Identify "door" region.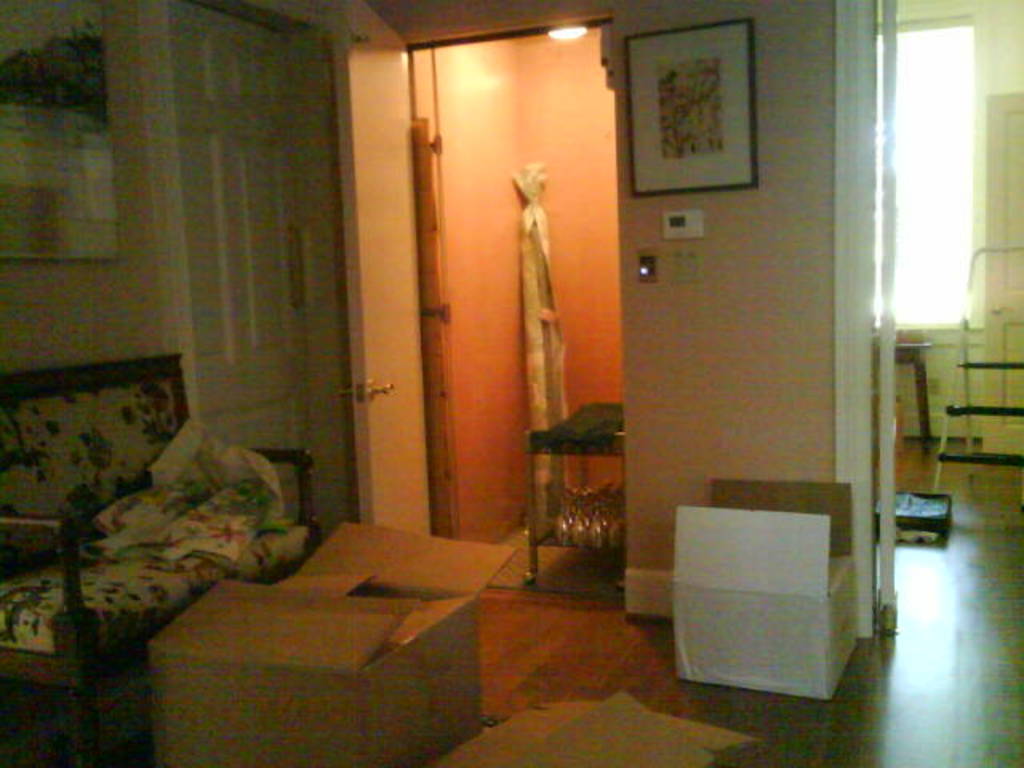
Region: bbox(882, 0, 902, 634).
